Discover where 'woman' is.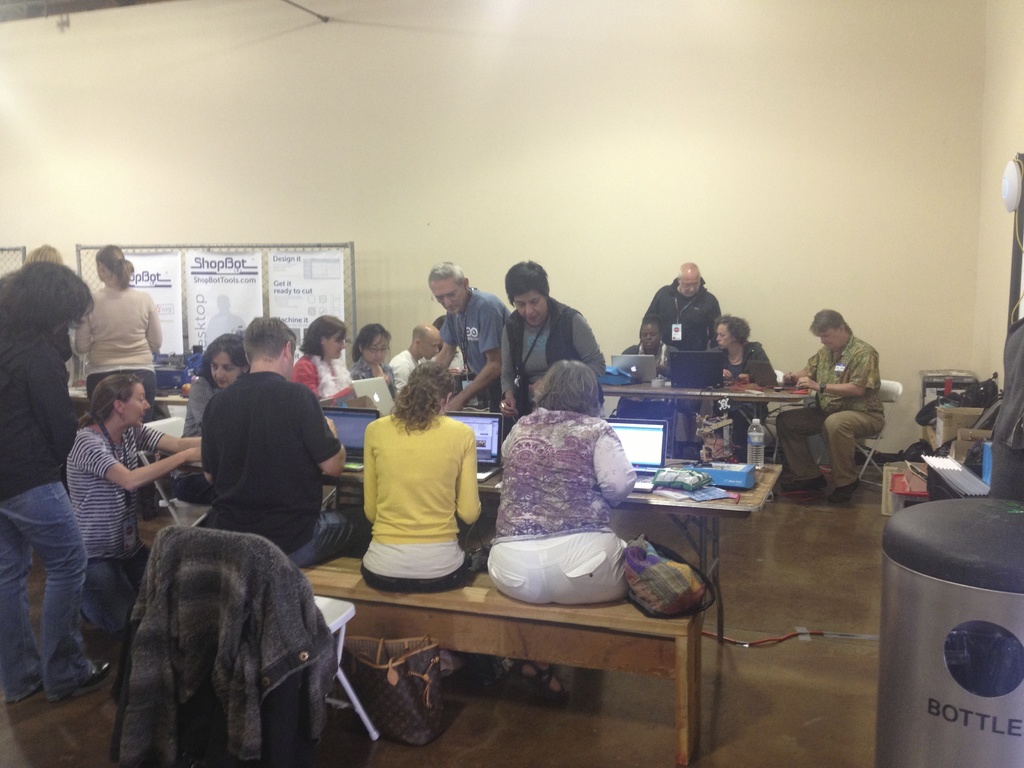
Discovered at bbox=(65, 373, 209, 633).
